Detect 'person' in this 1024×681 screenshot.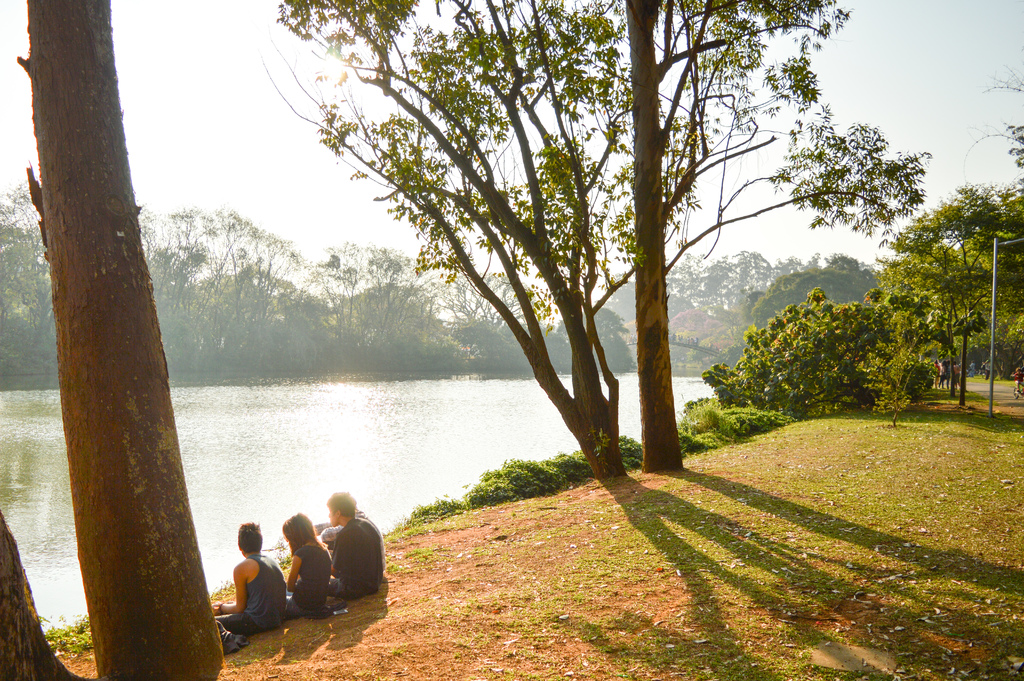
Detection: (208, 519, 287, 639).
